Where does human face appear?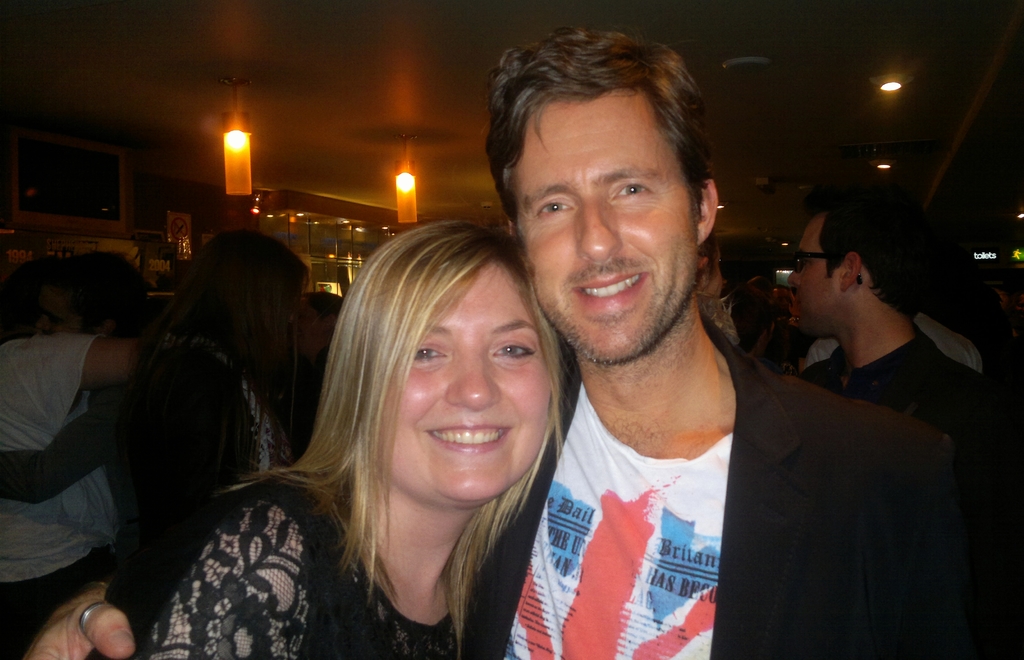
Appears at (512, 83, 694, 360).
